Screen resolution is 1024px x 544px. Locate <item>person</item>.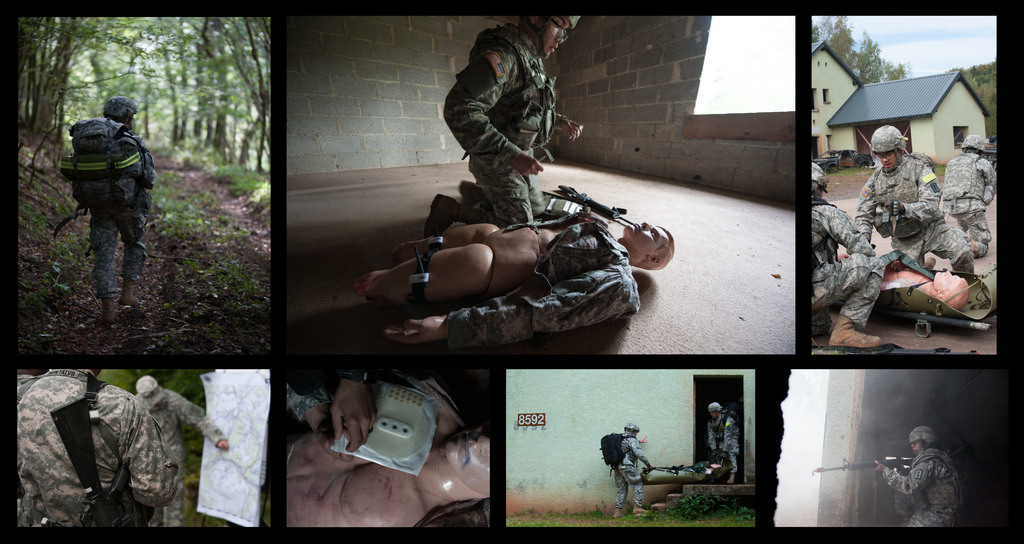
BBox(850, 124, 986, 278).
